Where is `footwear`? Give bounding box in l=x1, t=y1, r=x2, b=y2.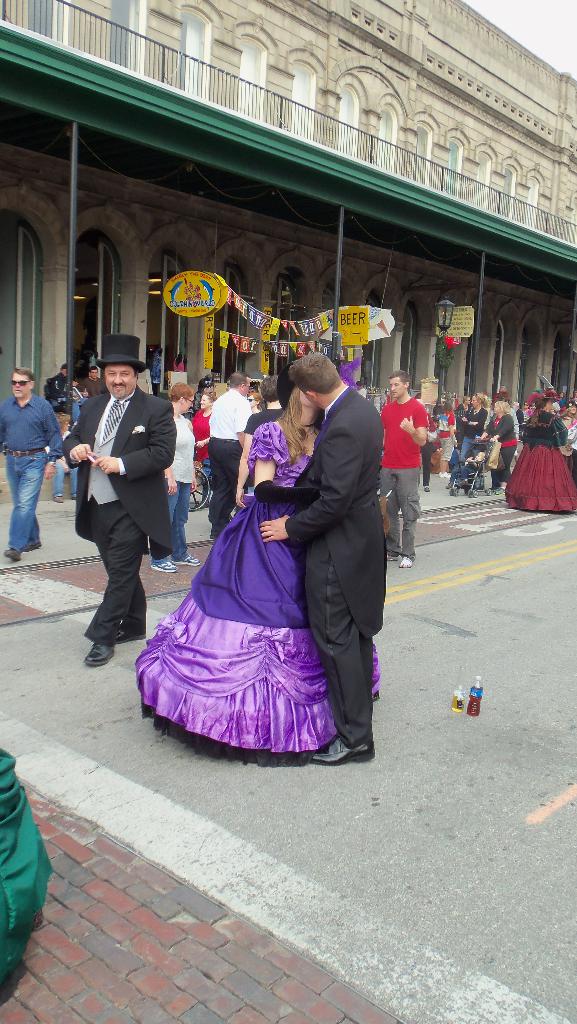
l=54, t=495, r=64, b=502.
